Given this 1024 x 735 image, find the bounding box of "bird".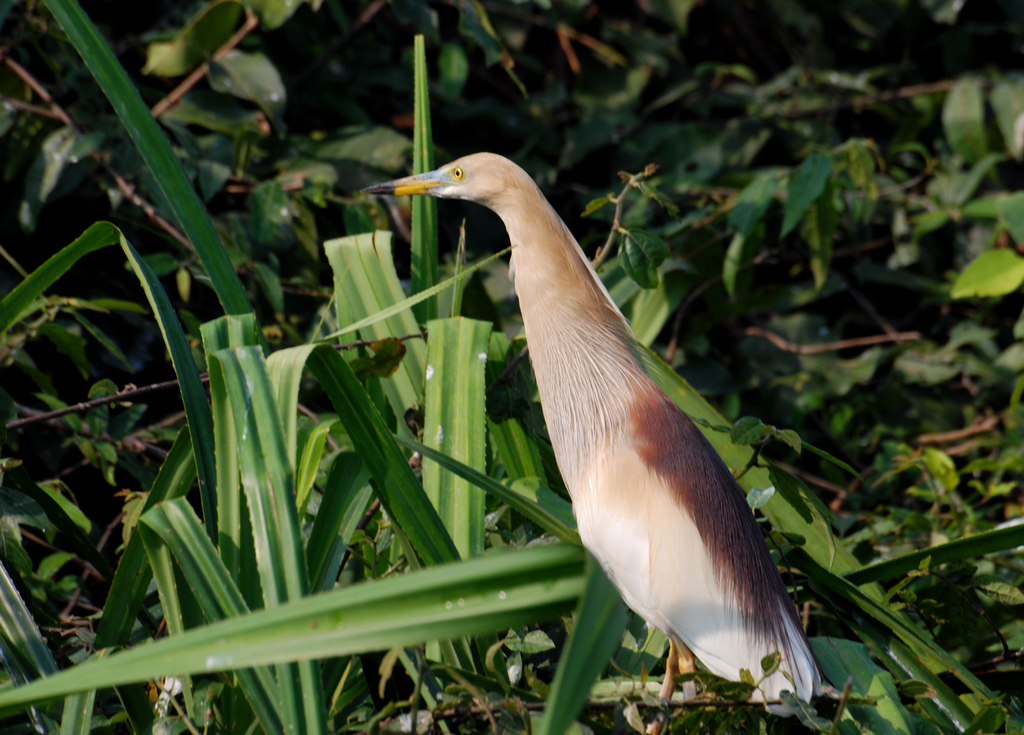
[left=344, top=155, right=843, bottom=731].
